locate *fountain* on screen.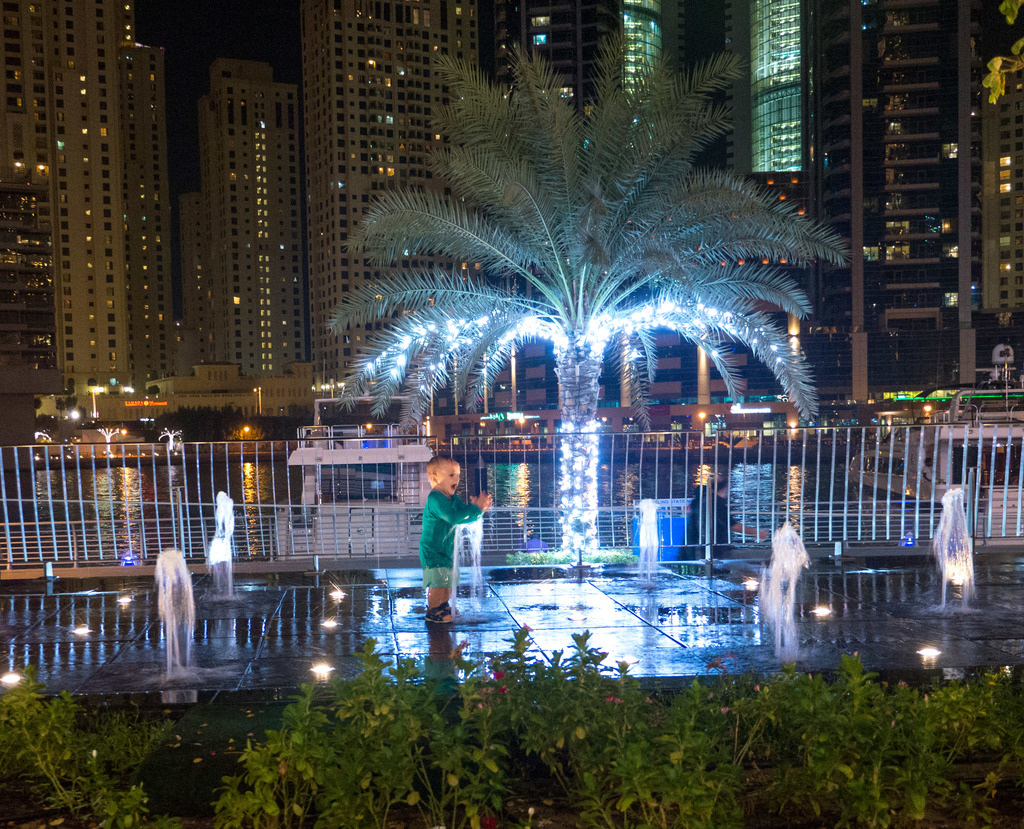
On screen at (left=925, top=450, right=994, bottom=621).
